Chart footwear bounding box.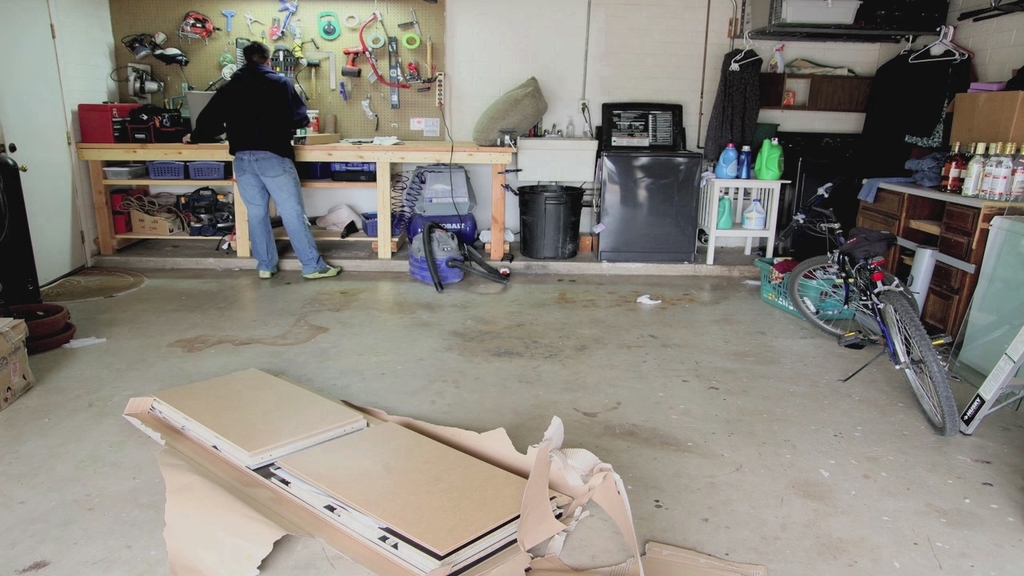
Charted: BBox(303, 255, 341, 280).
